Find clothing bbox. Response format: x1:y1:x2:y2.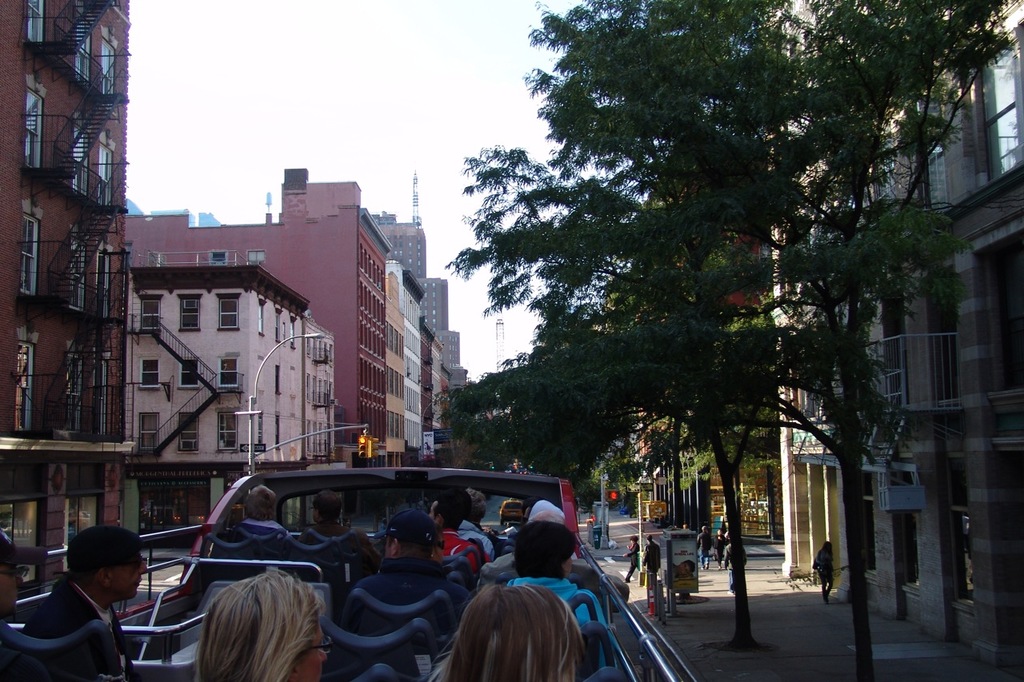
814:545:832:594.
